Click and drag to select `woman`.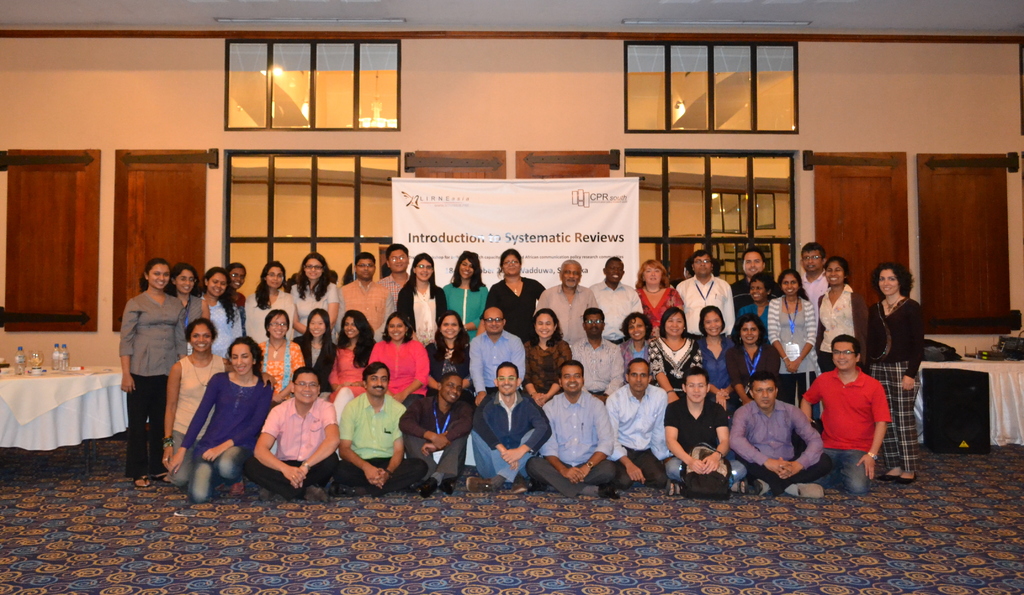
Selection: crop(191, 267, 243, 362).
